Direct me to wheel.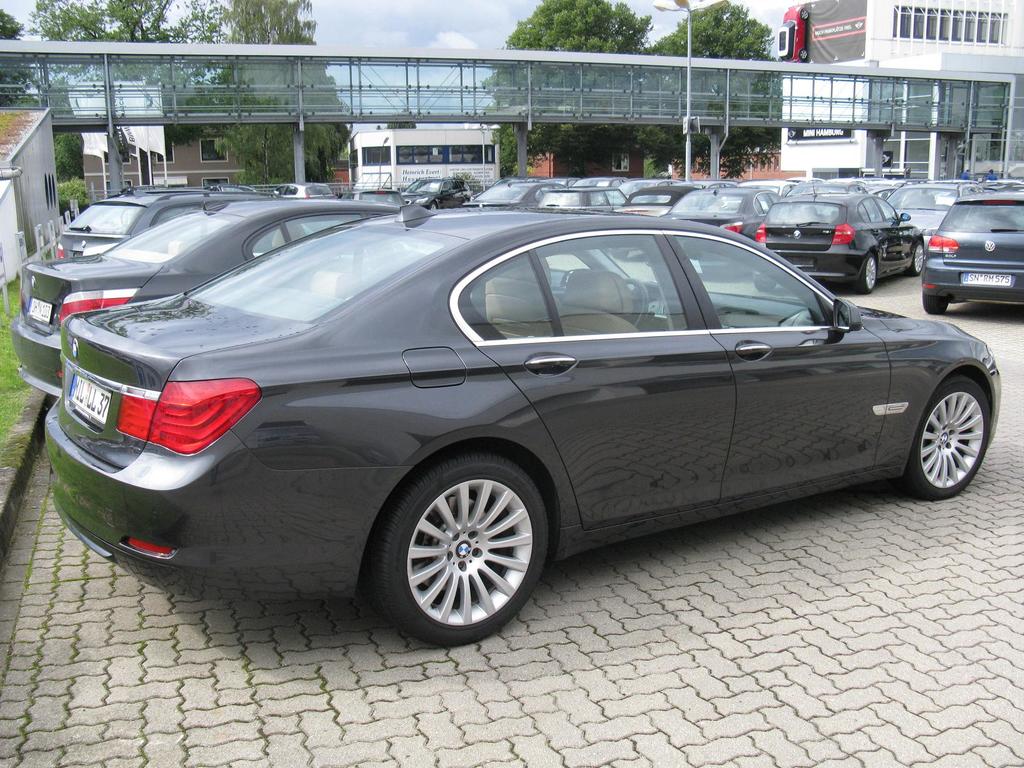
Direction: (x1=901, y1=242, x2=927, y2=276).
